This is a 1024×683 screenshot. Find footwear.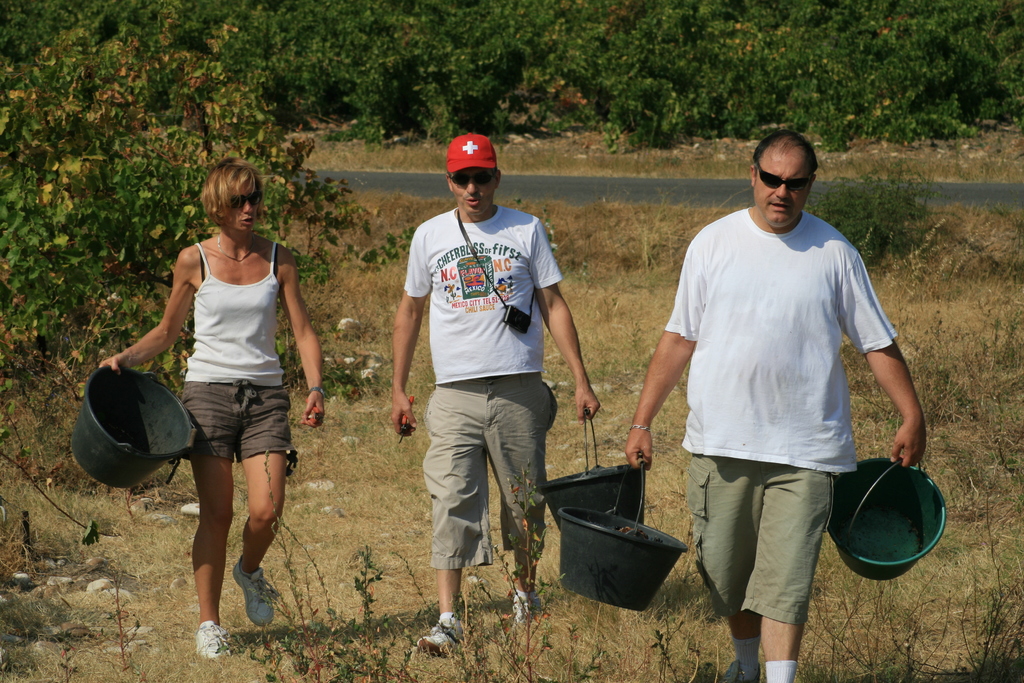
Bounding box: {"x1": 195, "y1": 620, "x2": 223, "y2": 661}.
